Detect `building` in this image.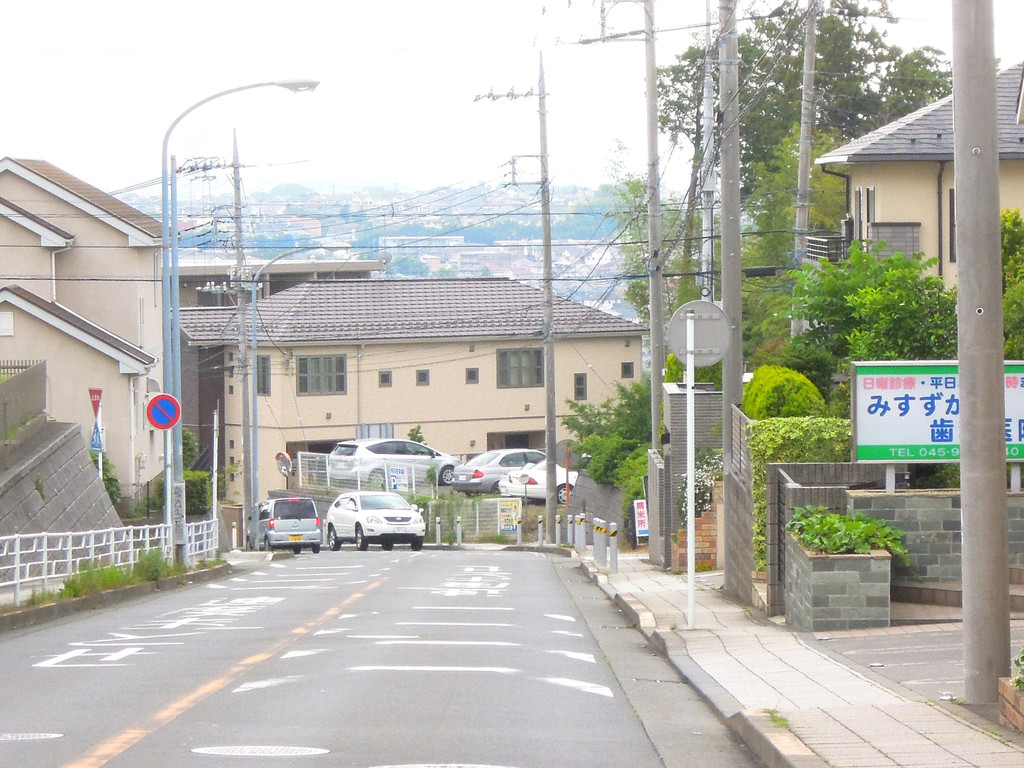
Detection: [815,58,1023,300].
